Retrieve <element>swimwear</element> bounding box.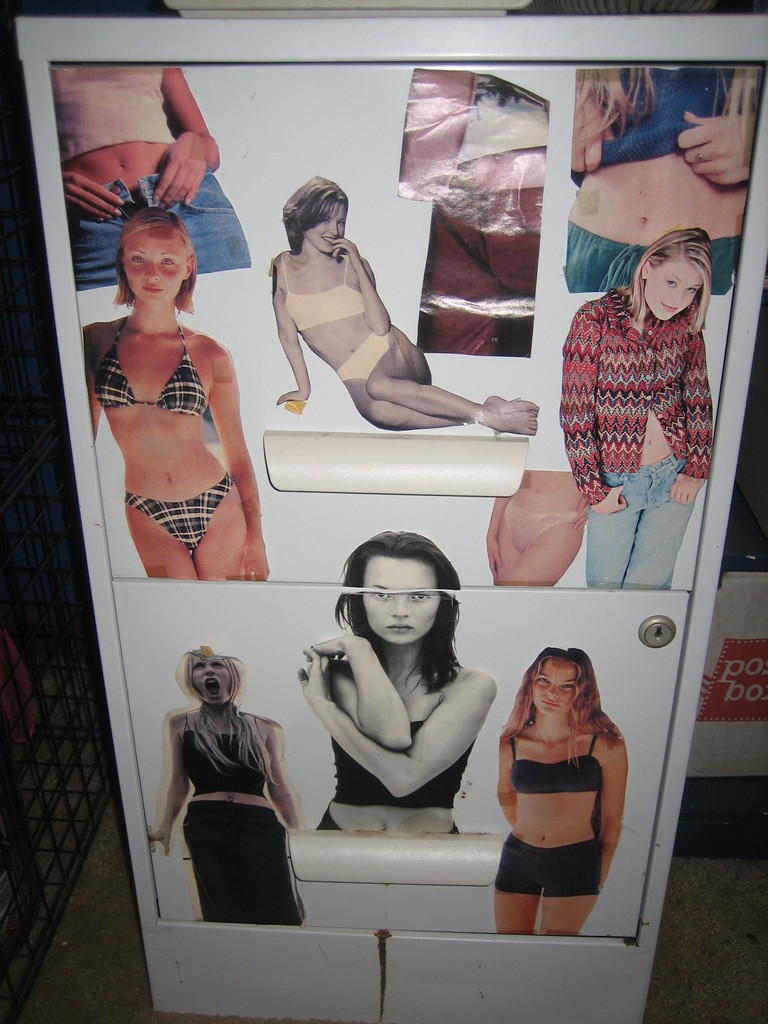
Bounding box: x1=98 y1=318 x2=208 y2=414.
